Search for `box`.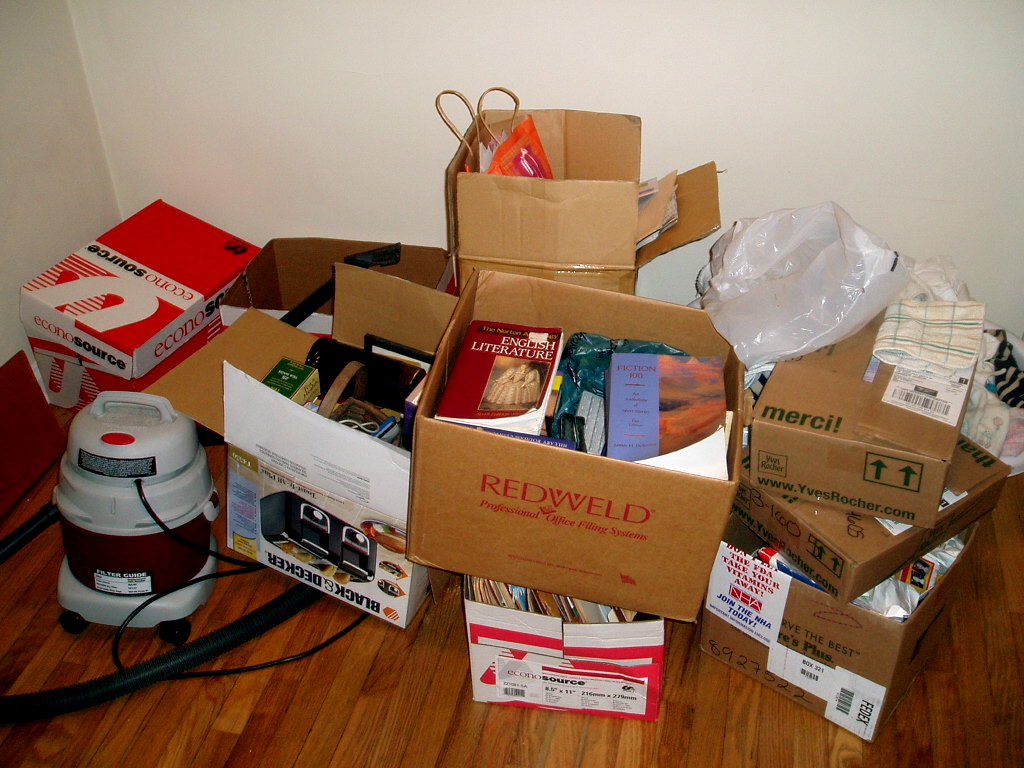
Found at [701, 512, 991, 741].
